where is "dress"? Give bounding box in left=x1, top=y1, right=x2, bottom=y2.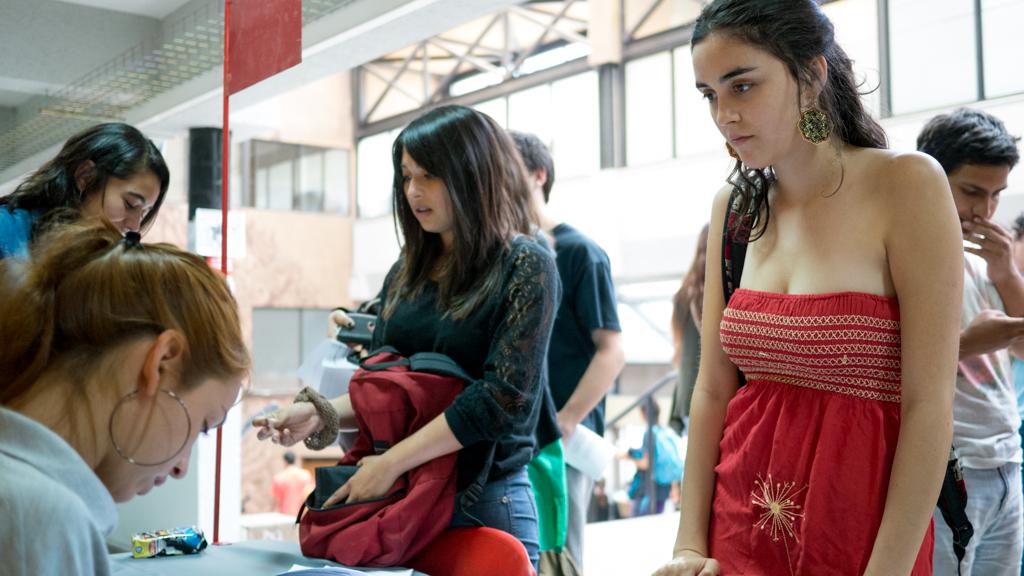
left=709, top=285, right=935, bottom=575.
